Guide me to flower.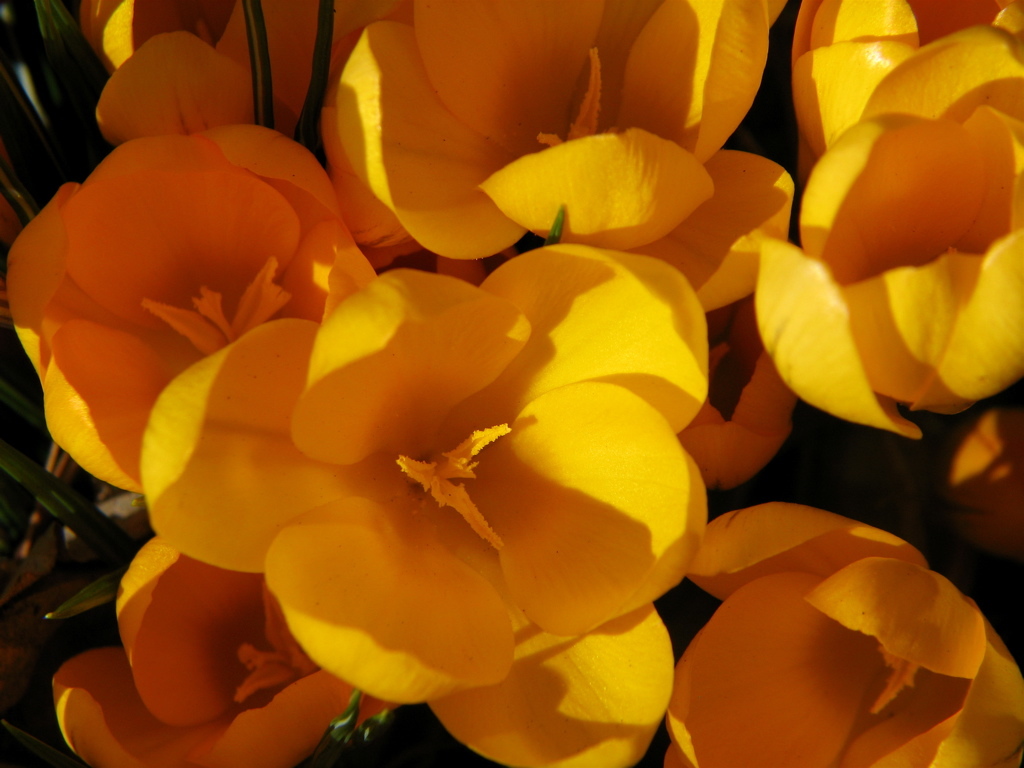
Guidance: l=9, t=123, r=354, b=494.
